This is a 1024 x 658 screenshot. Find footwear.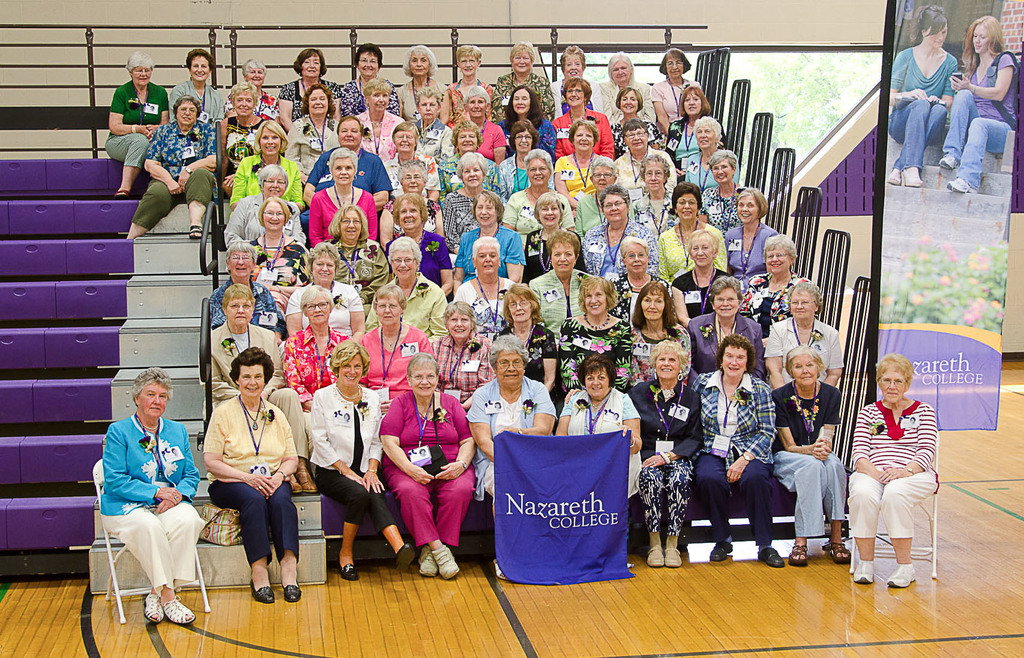
Bounding box: region(342, 567, 358, 580).
